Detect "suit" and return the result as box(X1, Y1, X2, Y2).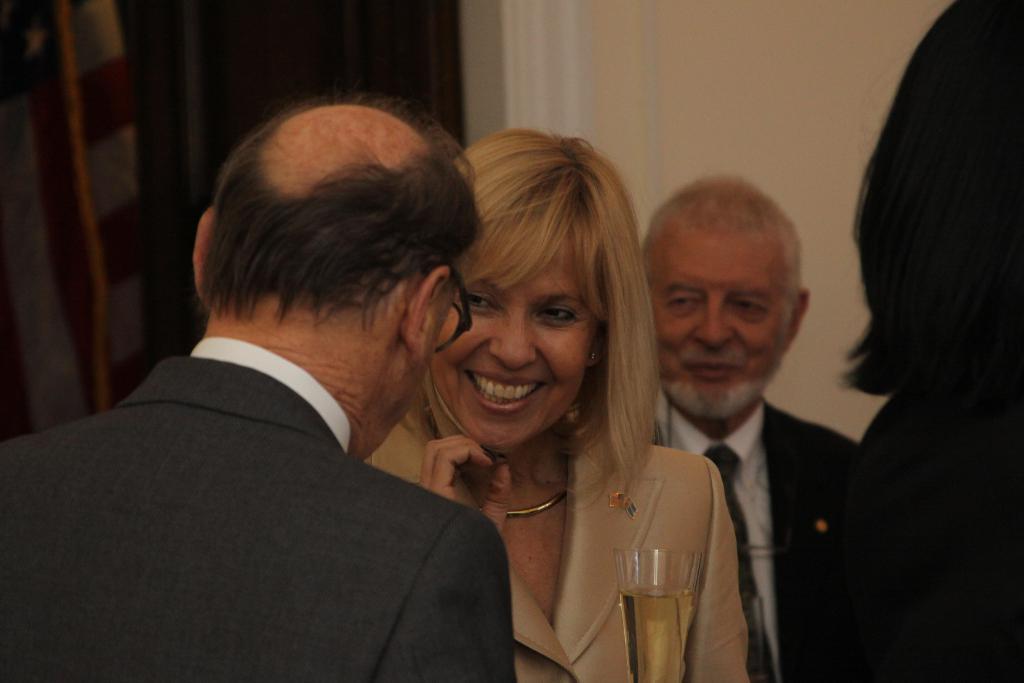
box(29, 256, 524, 664).
